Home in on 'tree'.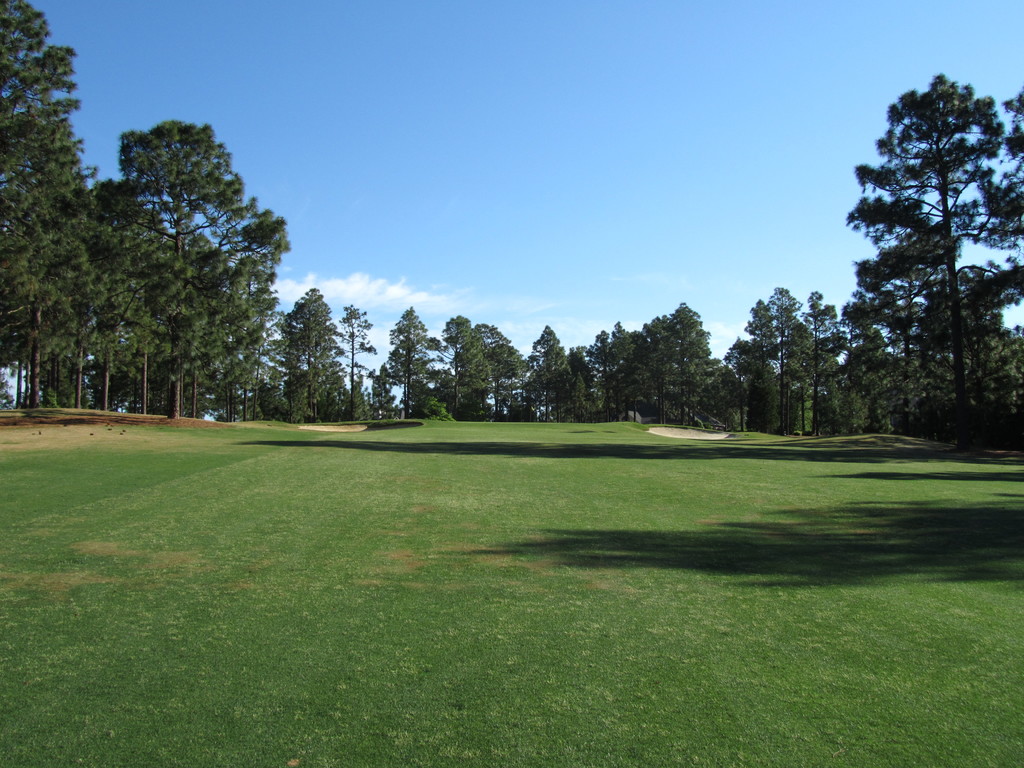
Homed in at 911,278,1006,447.
